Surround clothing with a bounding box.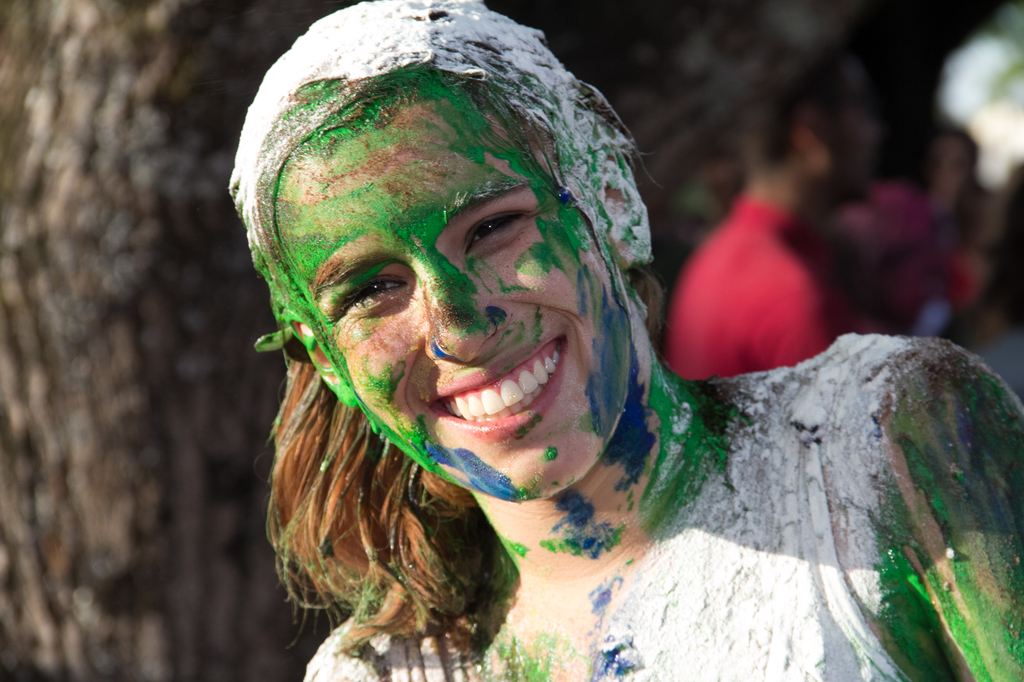
838 189 988 316.
